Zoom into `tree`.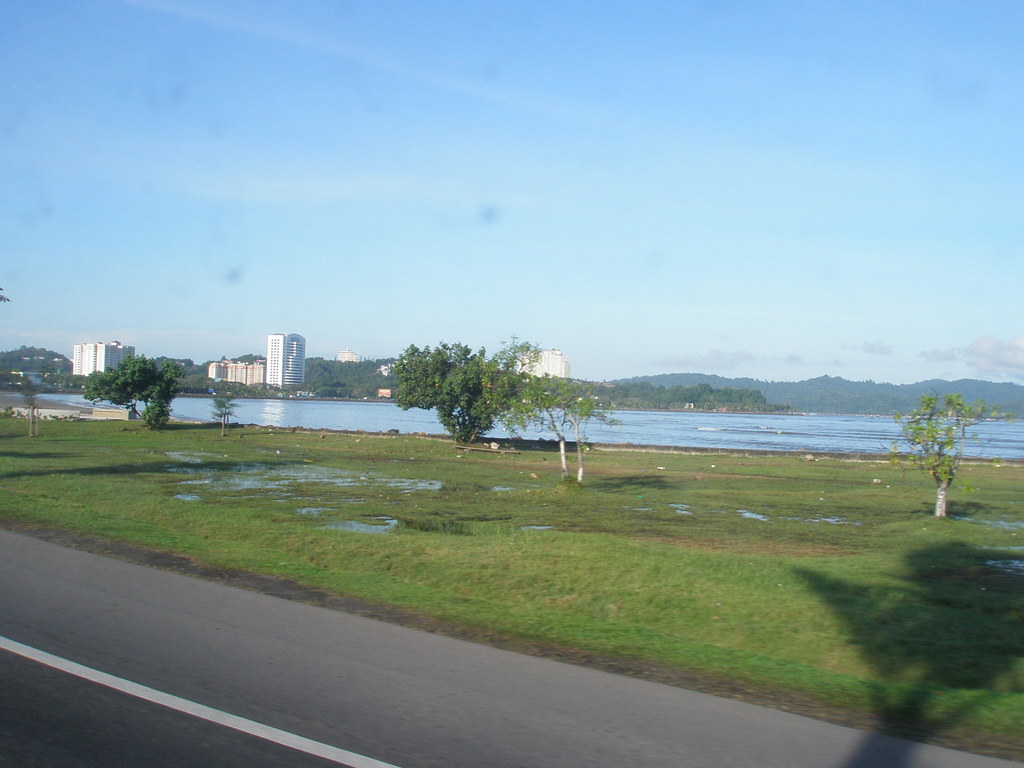
Zoom target: l=312, t=386, r=334, b=397.
